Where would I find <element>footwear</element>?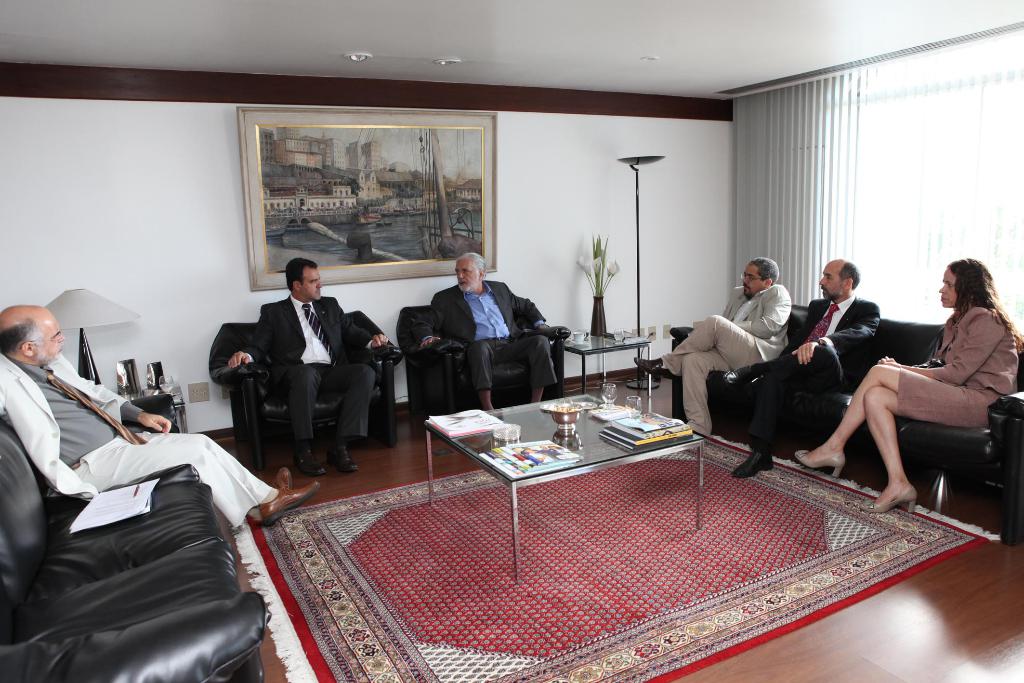
At [x1=795, y1=452, x2=846, y2=480].
